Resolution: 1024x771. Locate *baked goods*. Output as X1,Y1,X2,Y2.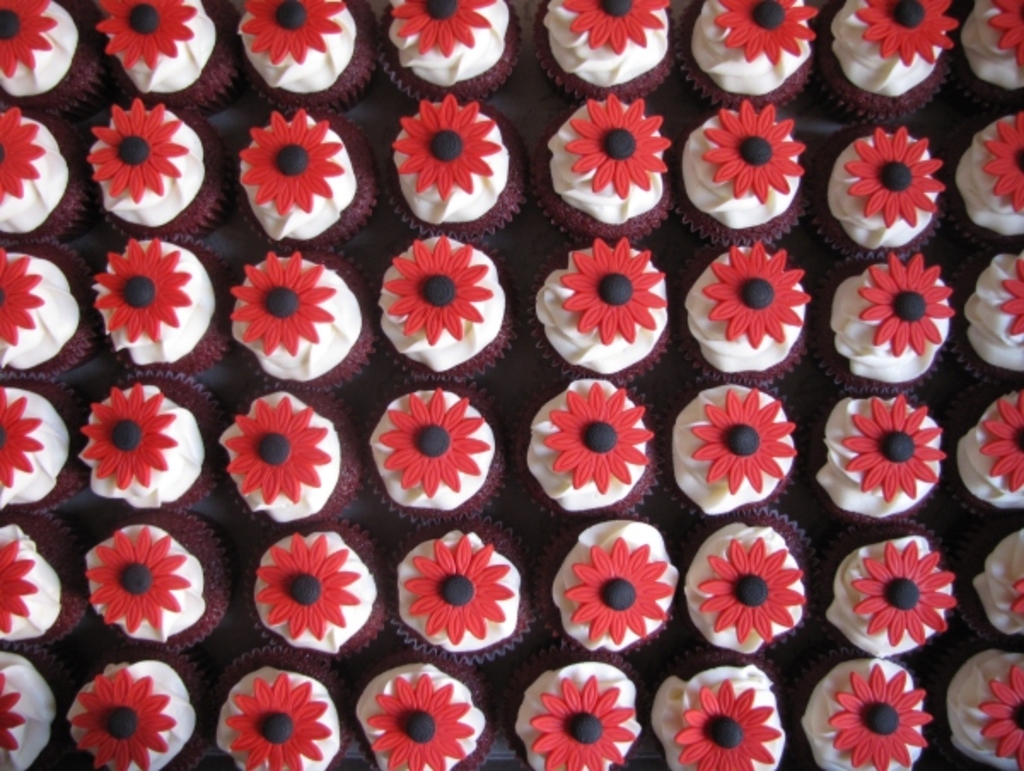
244,527,389,658.
